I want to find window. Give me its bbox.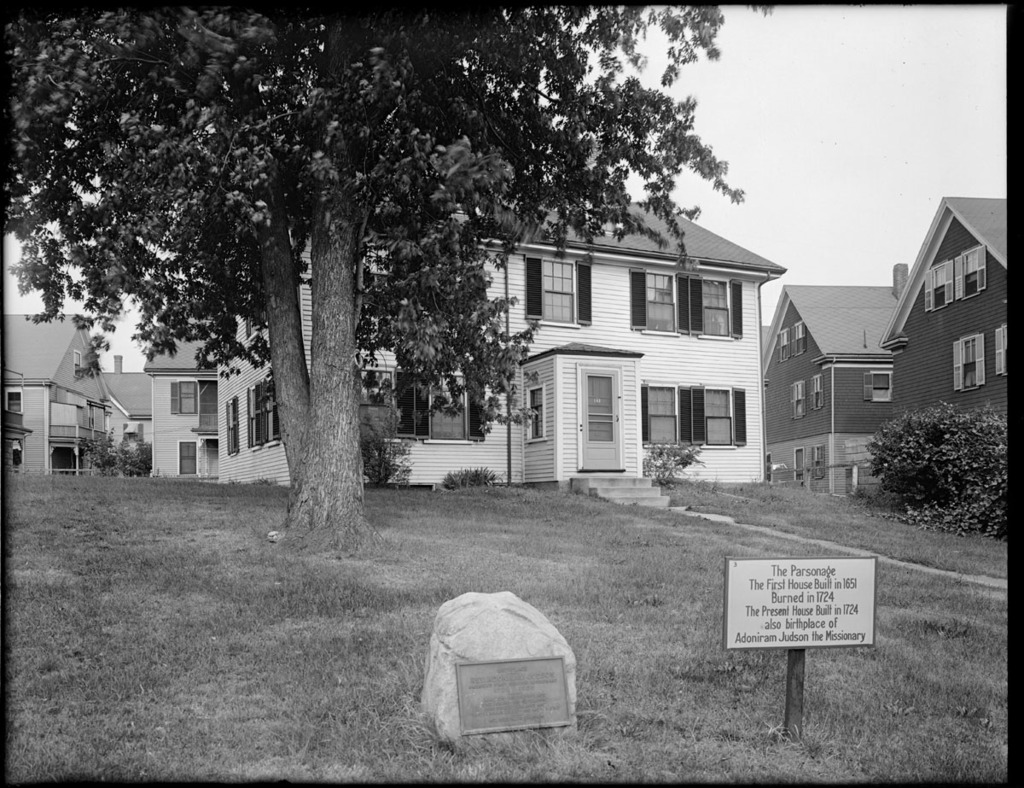
864, 369, 893, 405.
